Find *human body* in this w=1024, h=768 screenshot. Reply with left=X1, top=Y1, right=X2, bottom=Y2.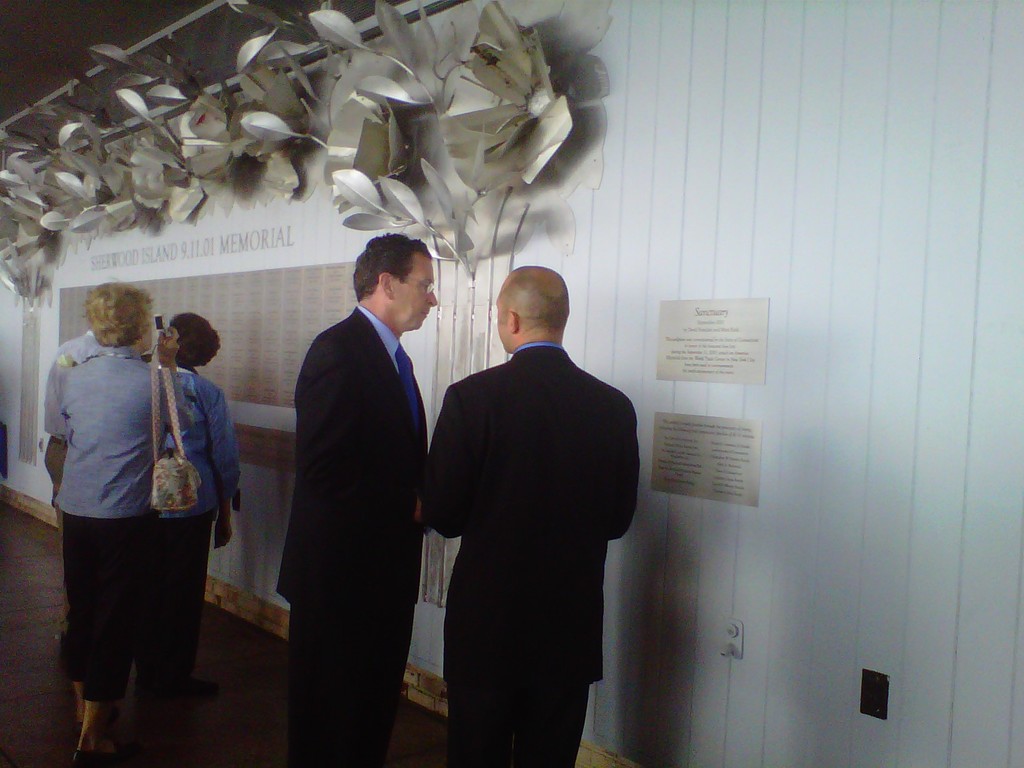
left=138, top=308, right=242, bottom=694.
